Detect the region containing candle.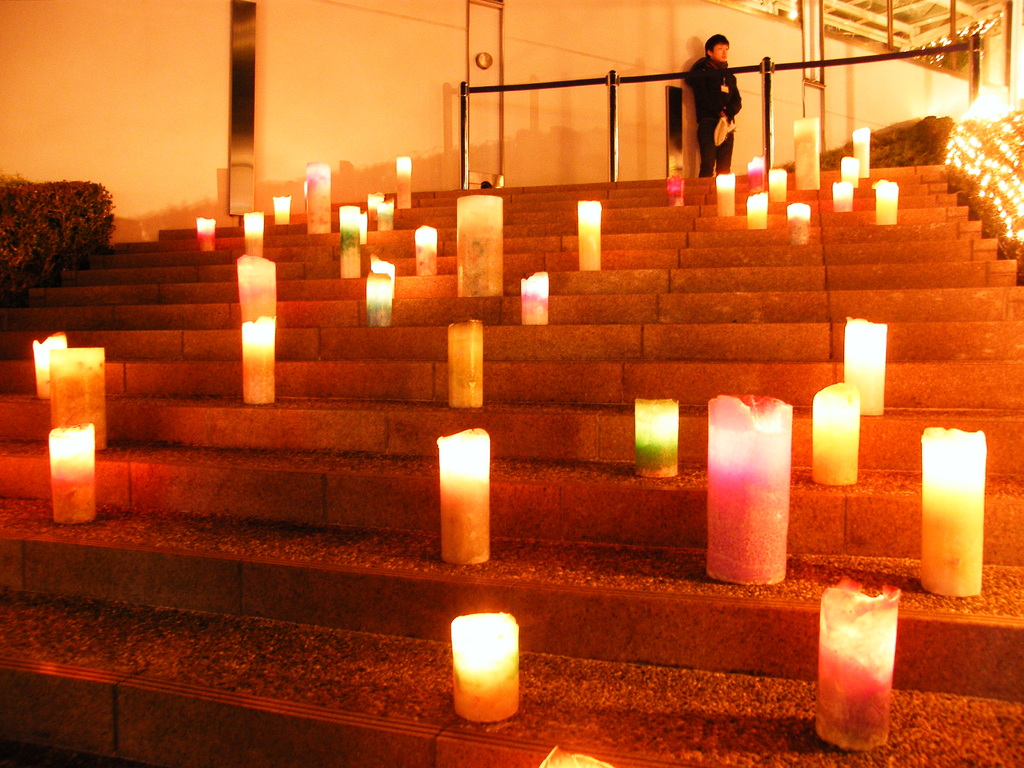
x1=197, y1=219, x2=213, y2=253.
